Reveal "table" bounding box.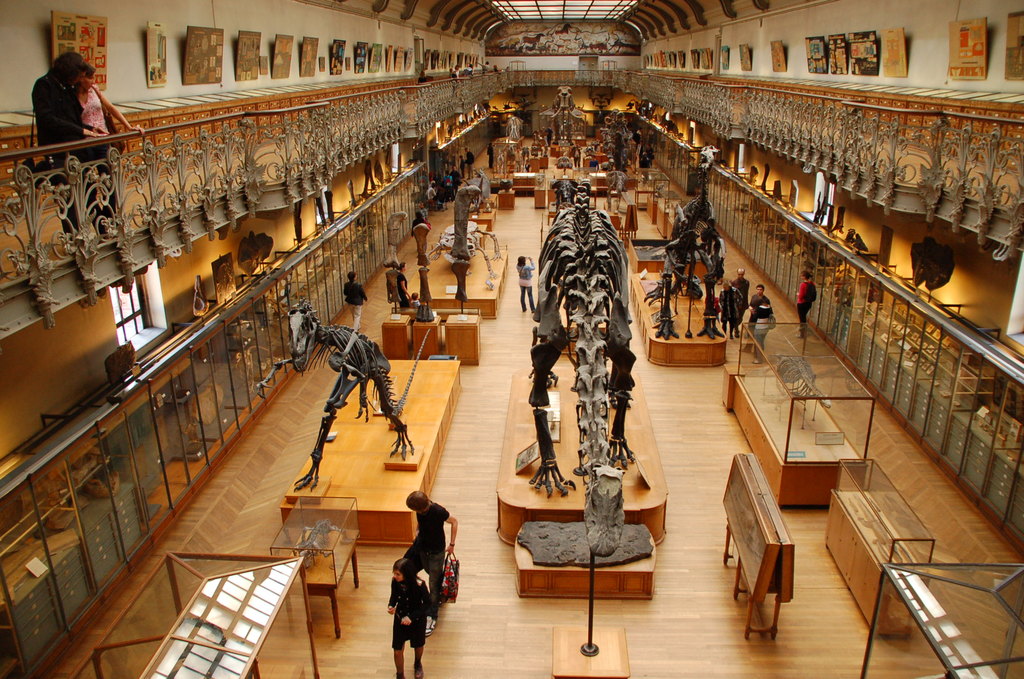
Revealed: (728, 365, 862, 518).
